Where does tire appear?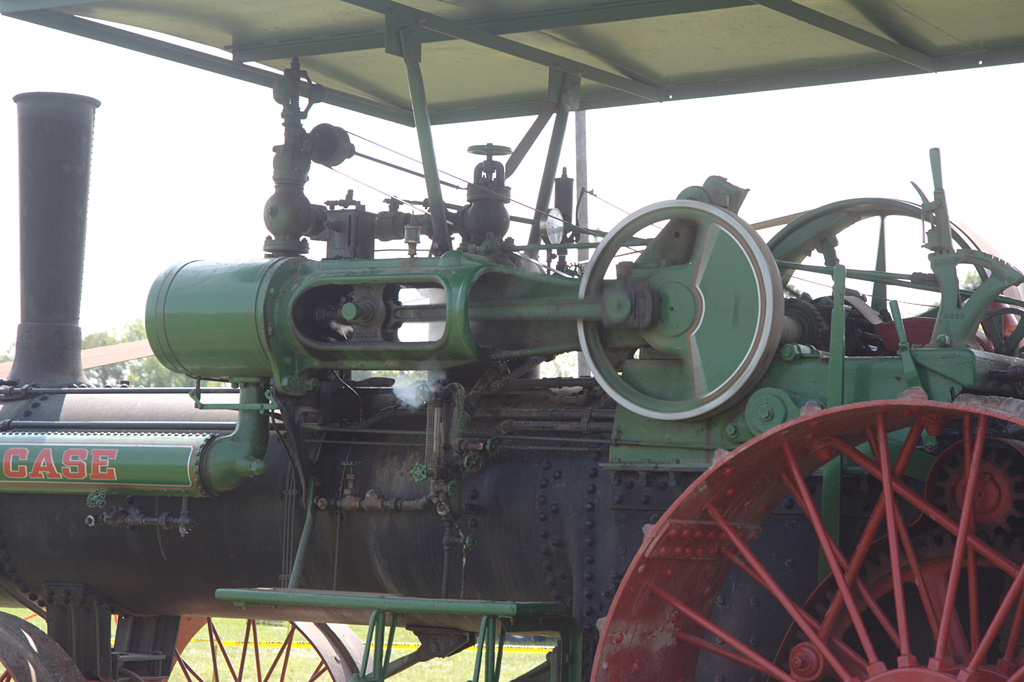
Appears at [161, 622, 385, 681].
